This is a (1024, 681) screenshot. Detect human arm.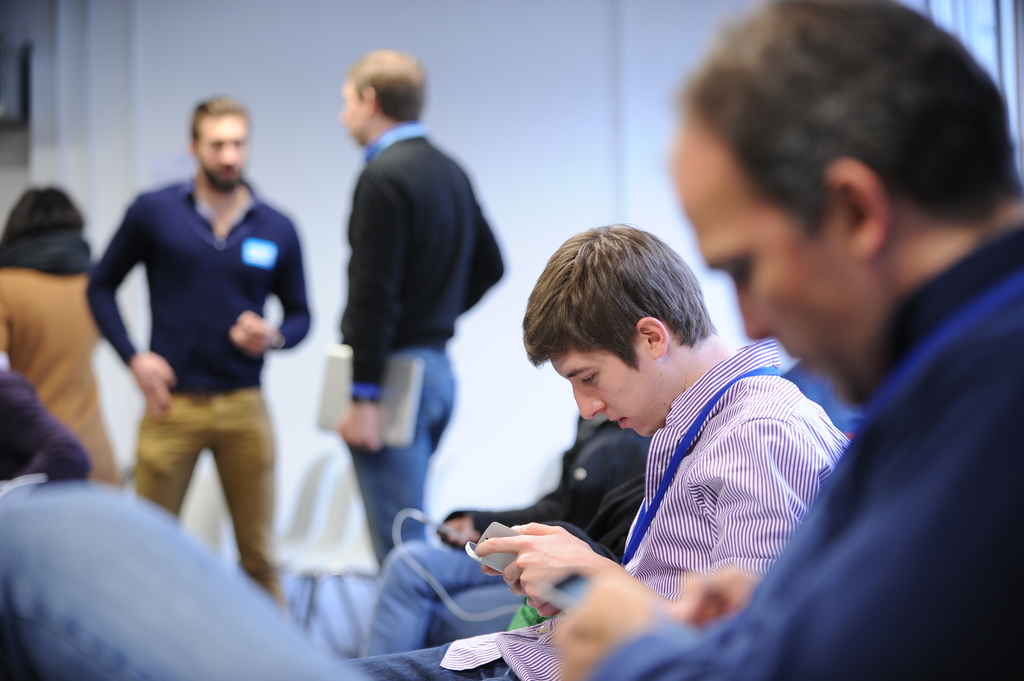
(left=474, top=421, right=818, bottom=625).
